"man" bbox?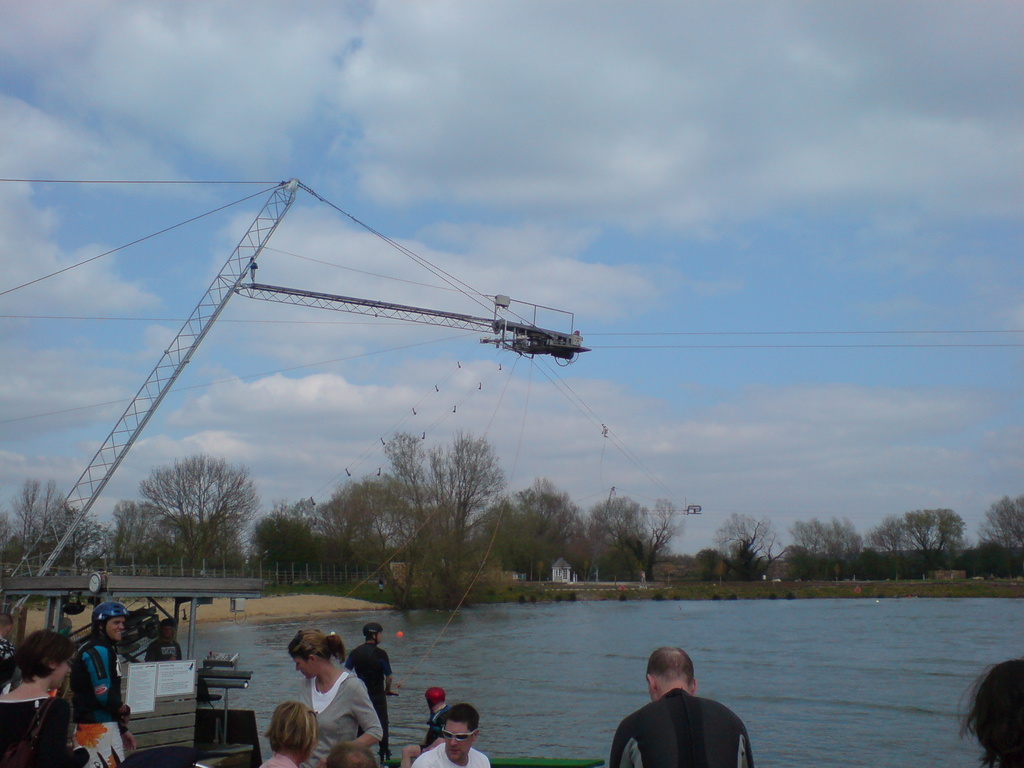
box(0, 611, 12, 665)
